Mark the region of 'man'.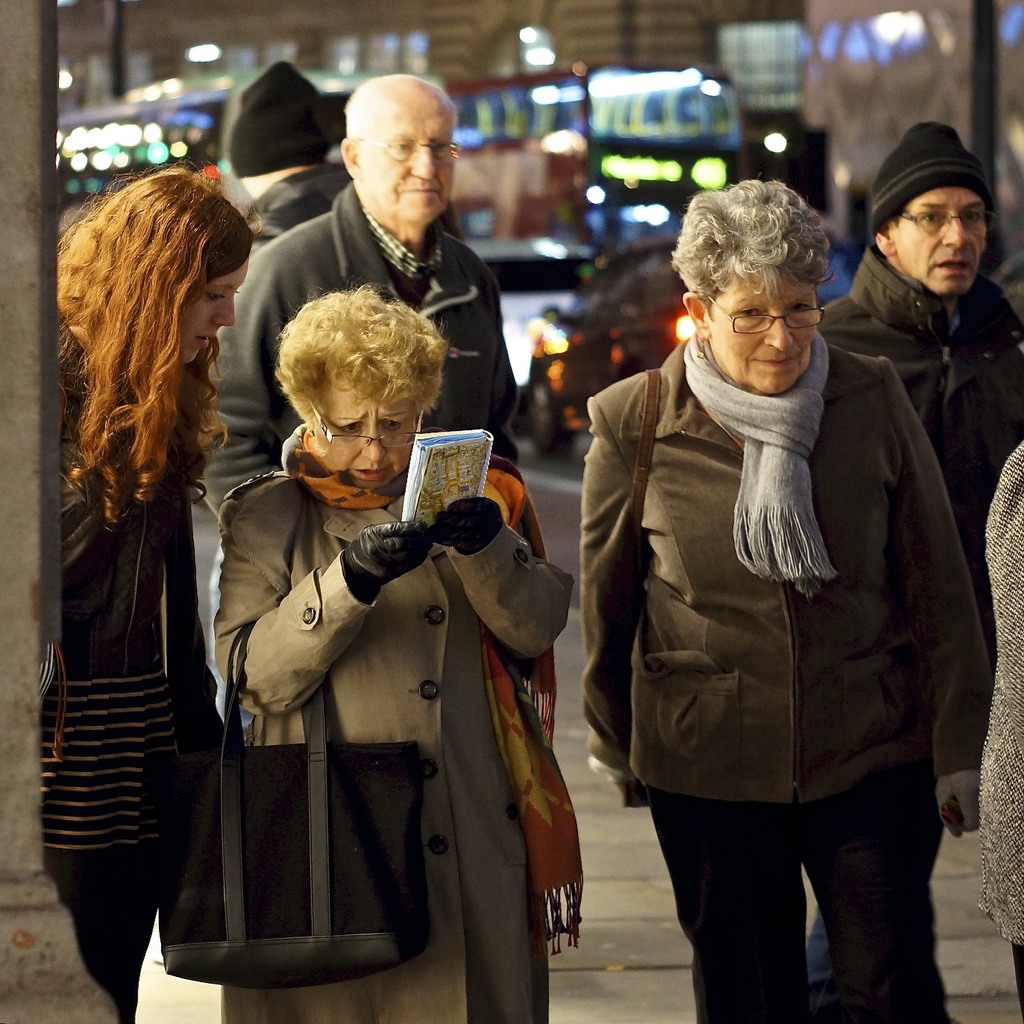
Region: {"left": 190, "top": 54, "right": 526, "bottom": 734}.
